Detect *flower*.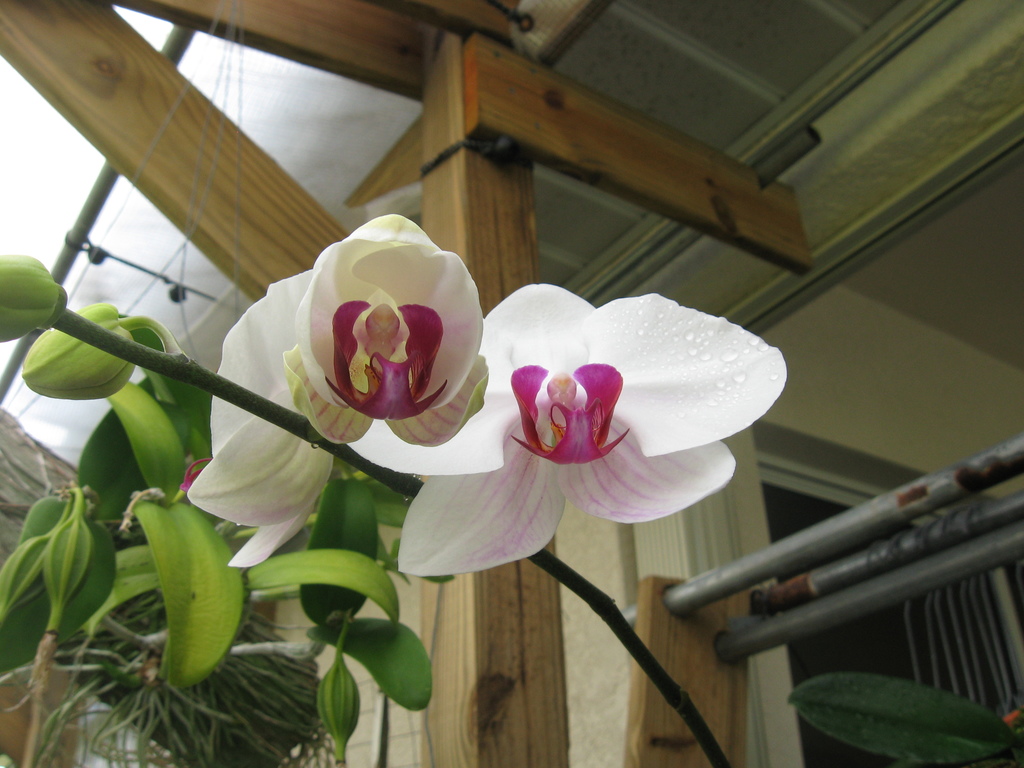
Detected at [276, 213, 486, 447].
